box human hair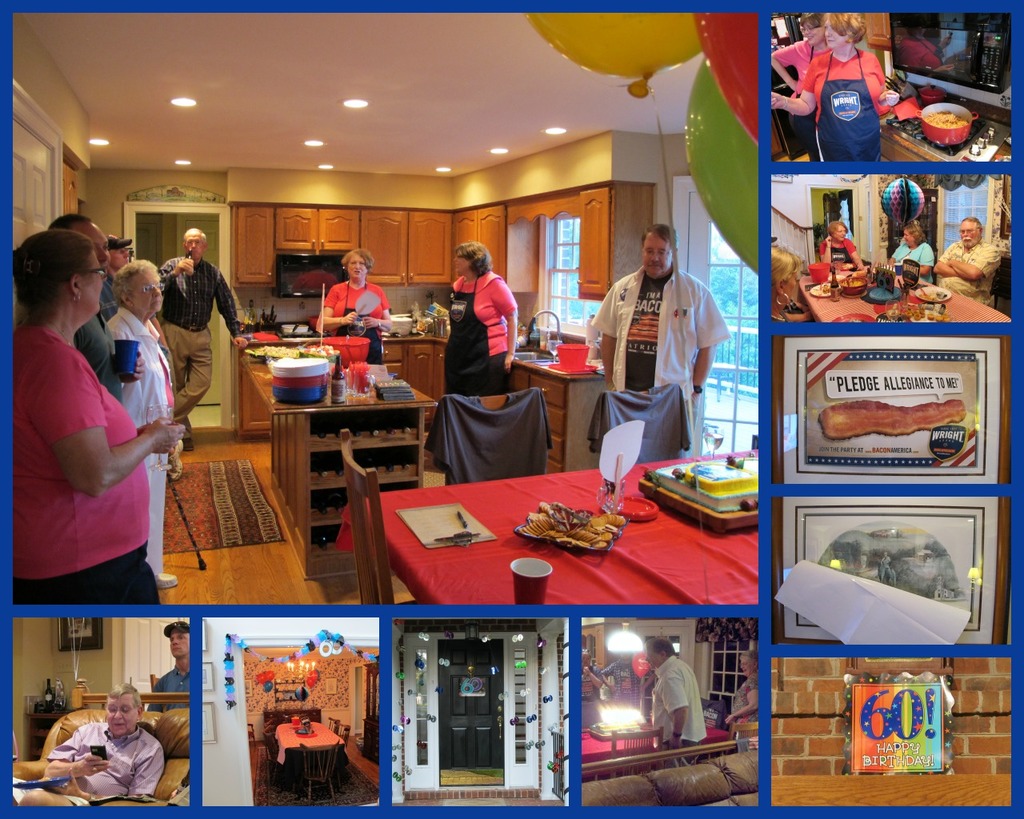
rect(106, 681, 142, 709)
